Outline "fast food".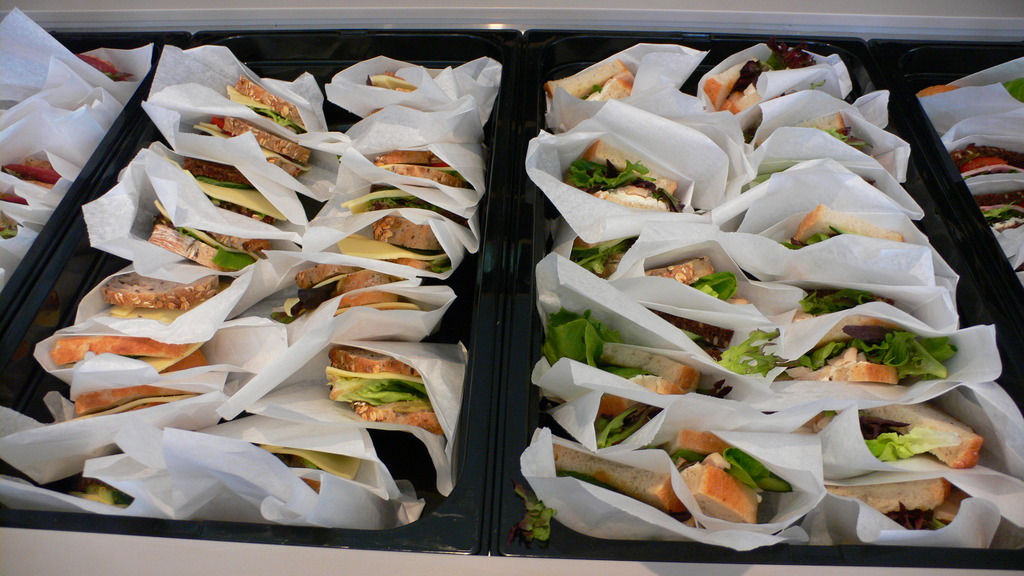
Outline: locate(607, 342, 719, 397).
